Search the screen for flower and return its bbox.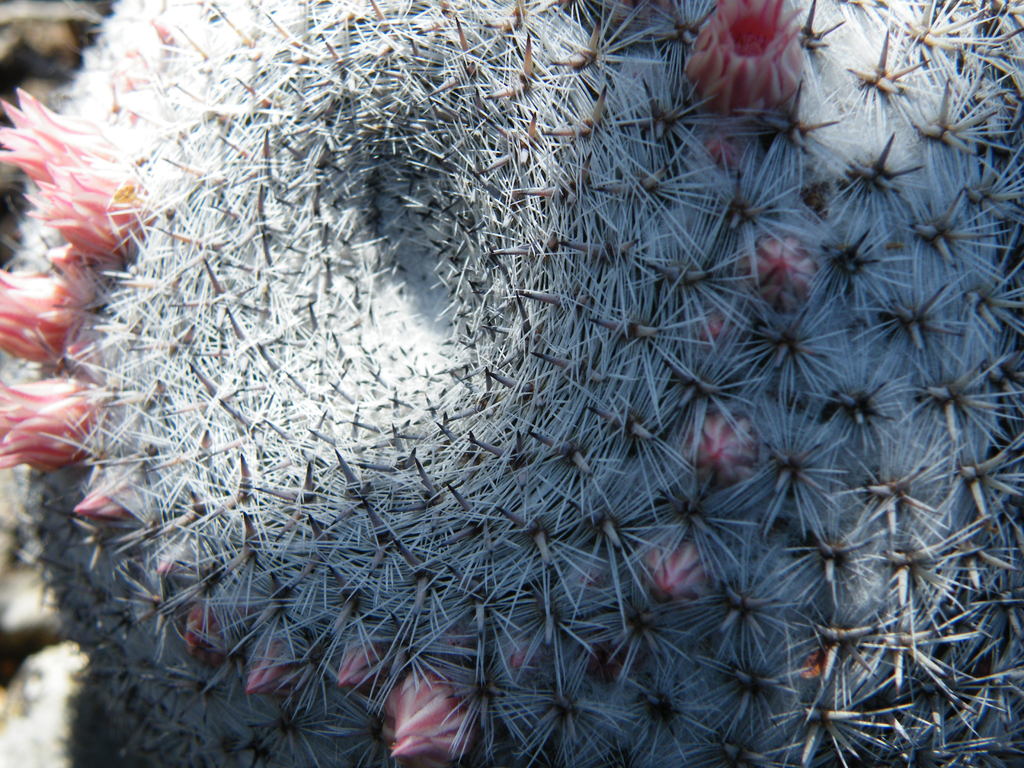
Found: BBox(340, 643, 392, 685).
